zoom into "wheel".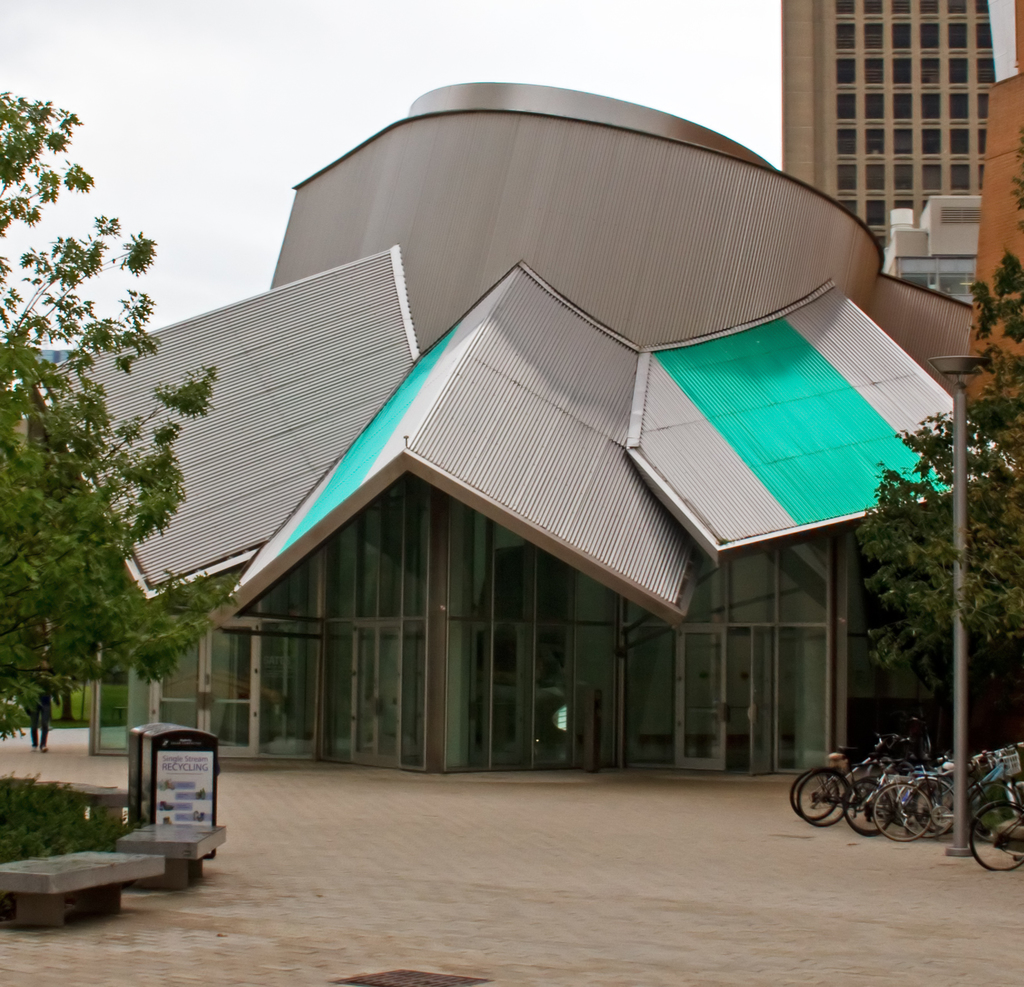
Zoom target: <box>874,784,932,843</box>.
